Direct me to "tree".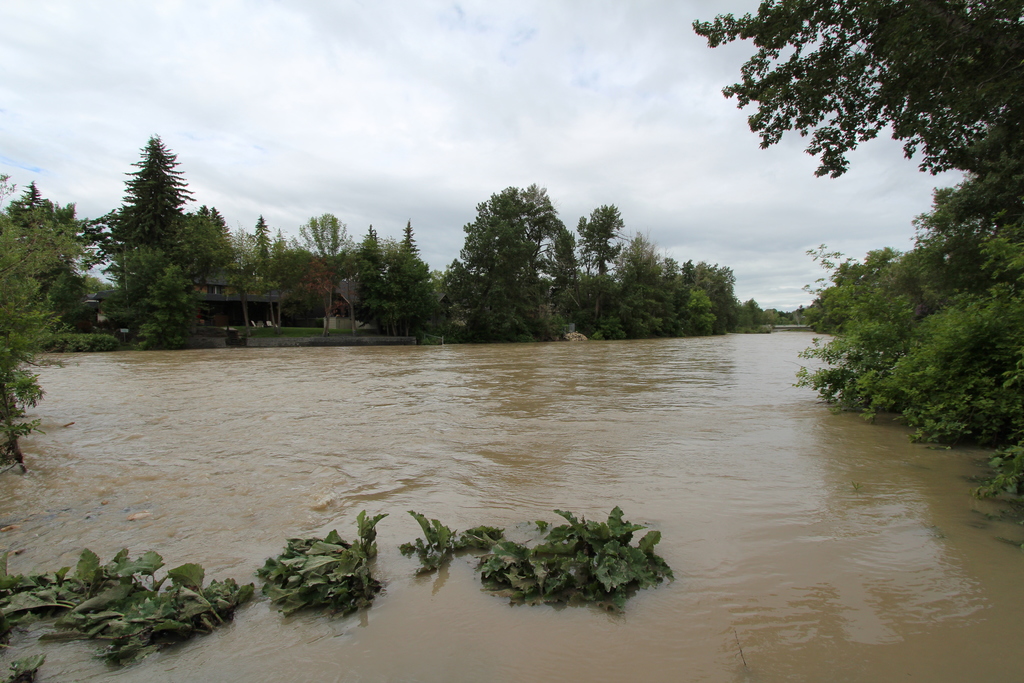
Direction: crop(190, 201, 246, 277).
